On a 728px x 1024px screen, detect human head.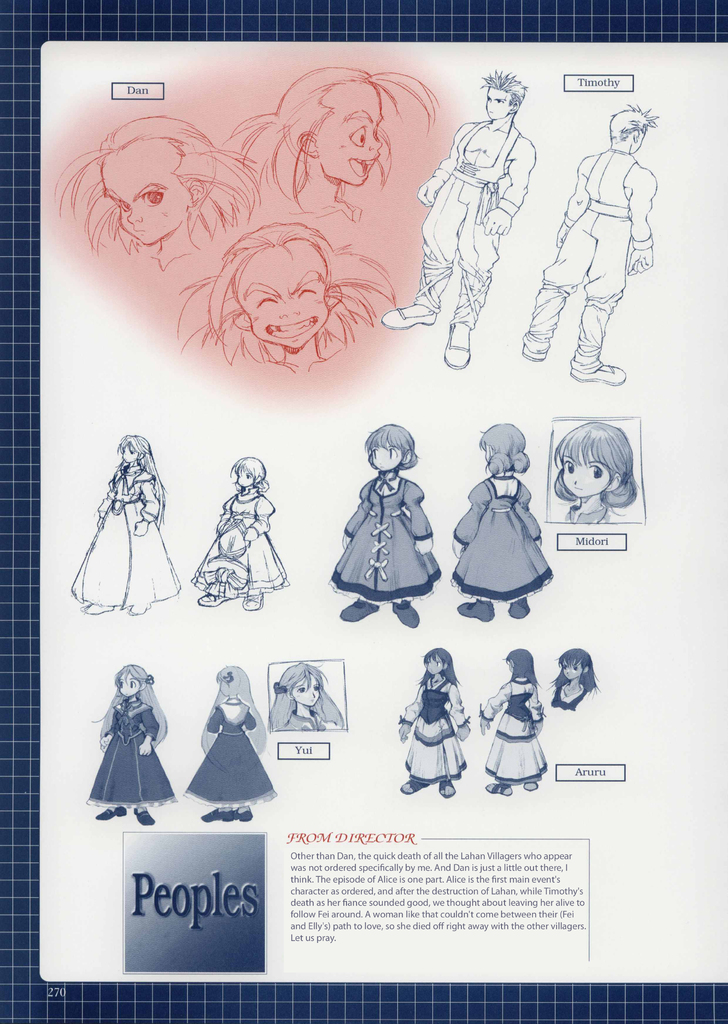
box=[508, 646, 536, 678].
